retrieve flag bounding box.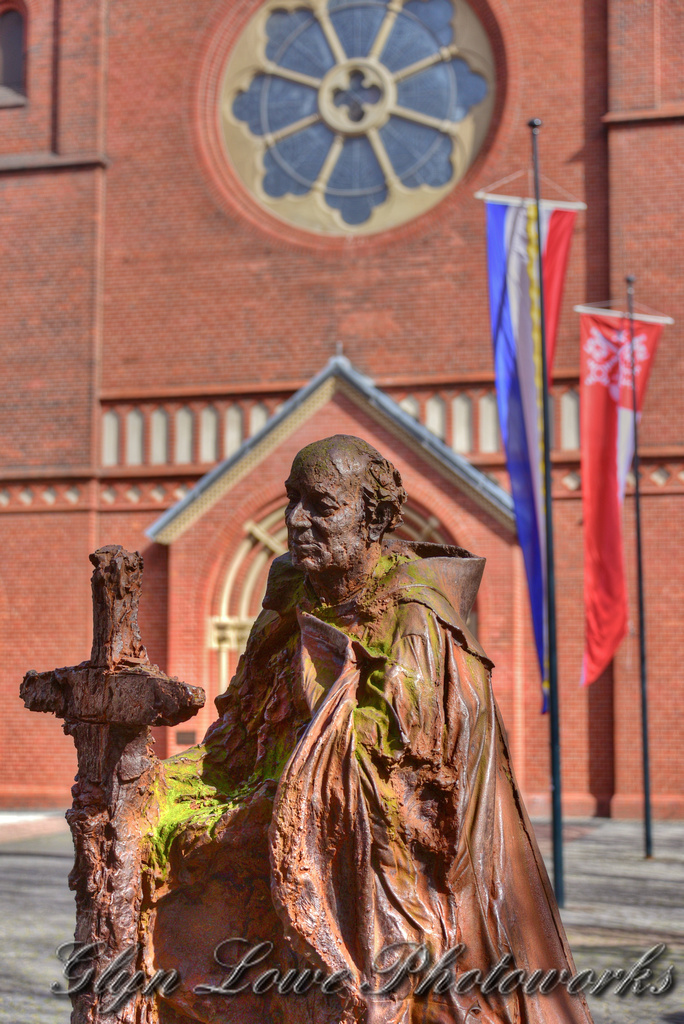
Bounding box: pyautogui.locateOnScreen(578, 305, 679, 682).
